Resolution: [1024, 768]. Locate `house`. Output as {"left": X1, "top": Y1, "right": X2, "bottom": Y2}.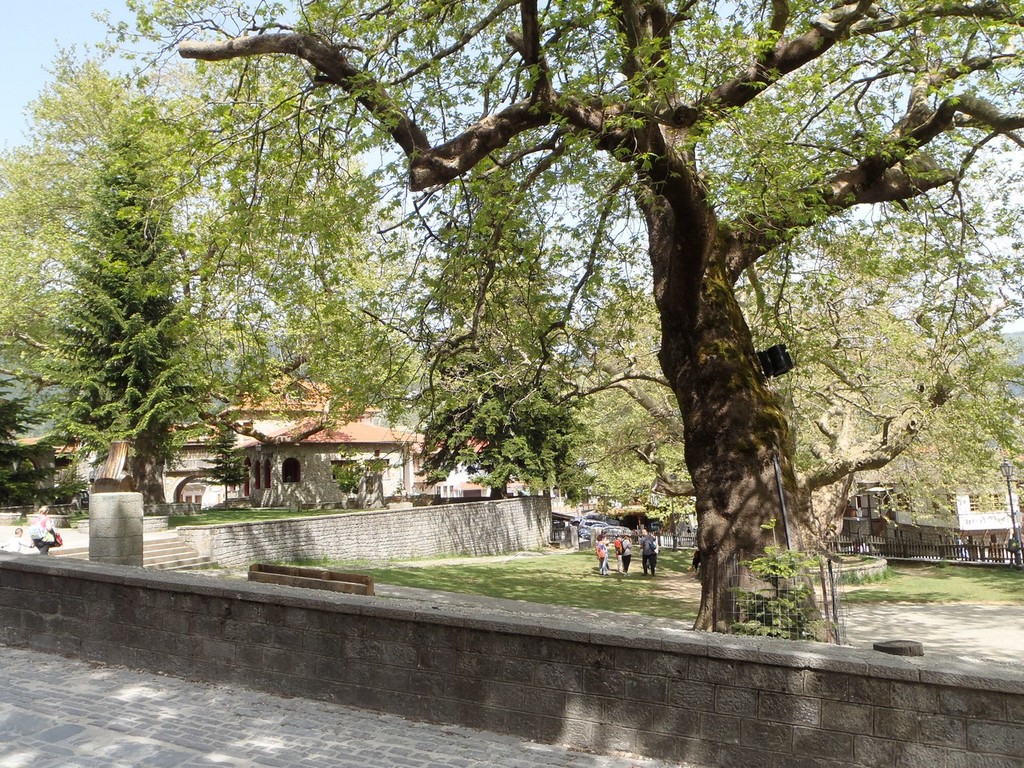
{"left": 153, "top": 373, "right": 519, "bottom": 511}.
